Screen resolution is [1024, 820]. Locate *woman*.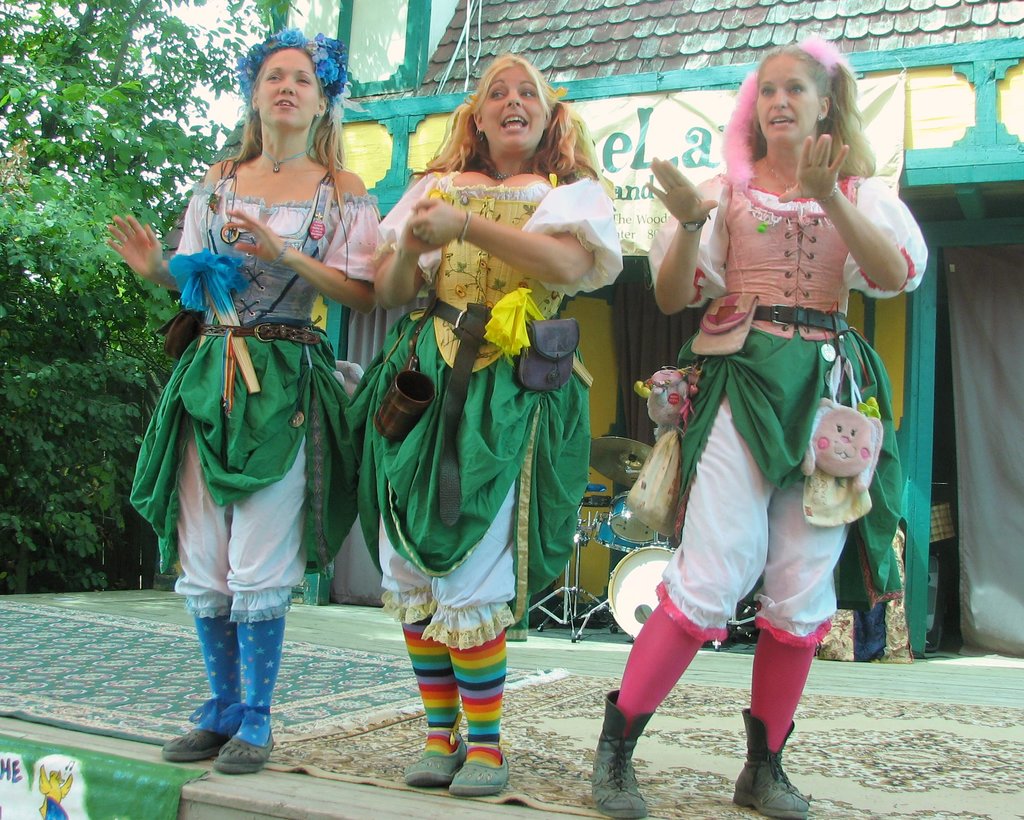
(left=104, top=34, right=373, bottom=772).
